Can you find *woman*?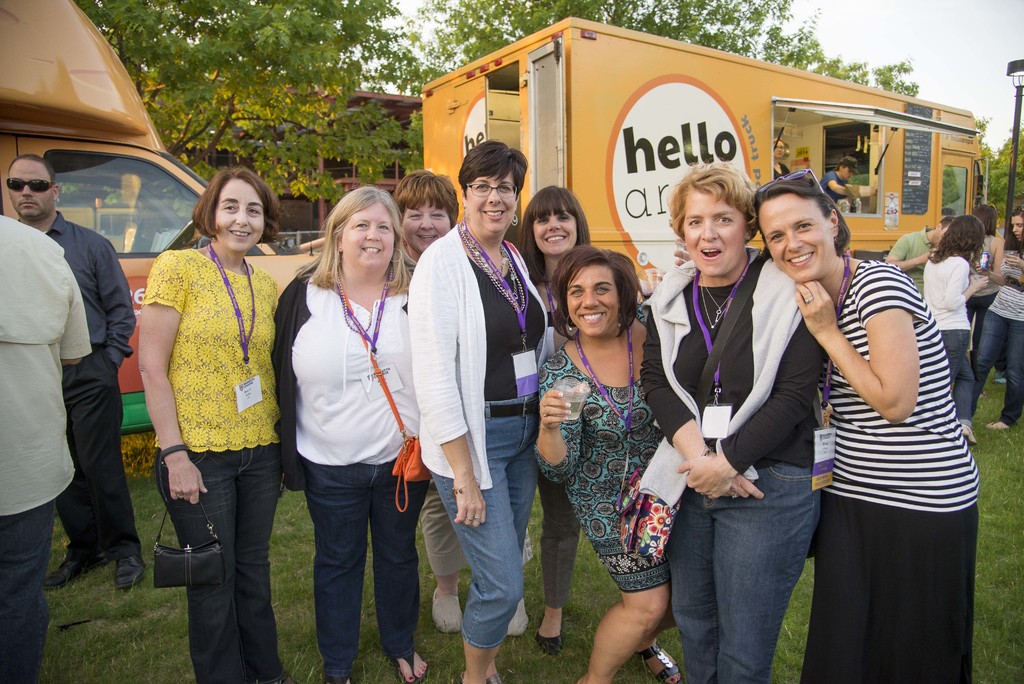
Yes, bounding box: (left=409, top=139, right=547, bottom=681).
